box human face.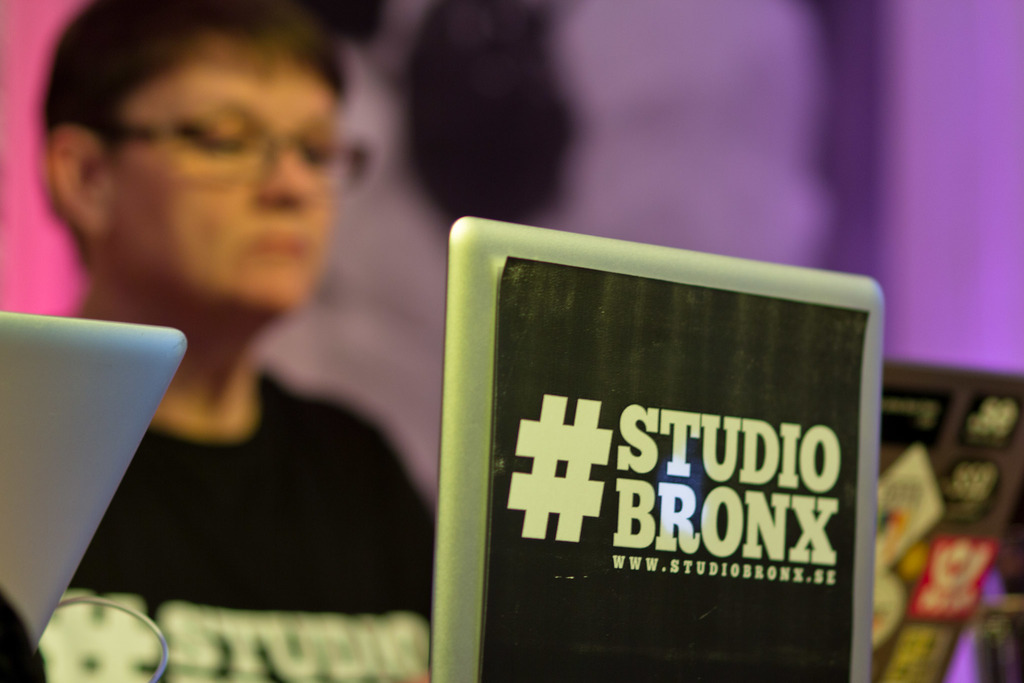
{"x1": 105, "y1": 35, "x2": 340, "y2": 308}.
